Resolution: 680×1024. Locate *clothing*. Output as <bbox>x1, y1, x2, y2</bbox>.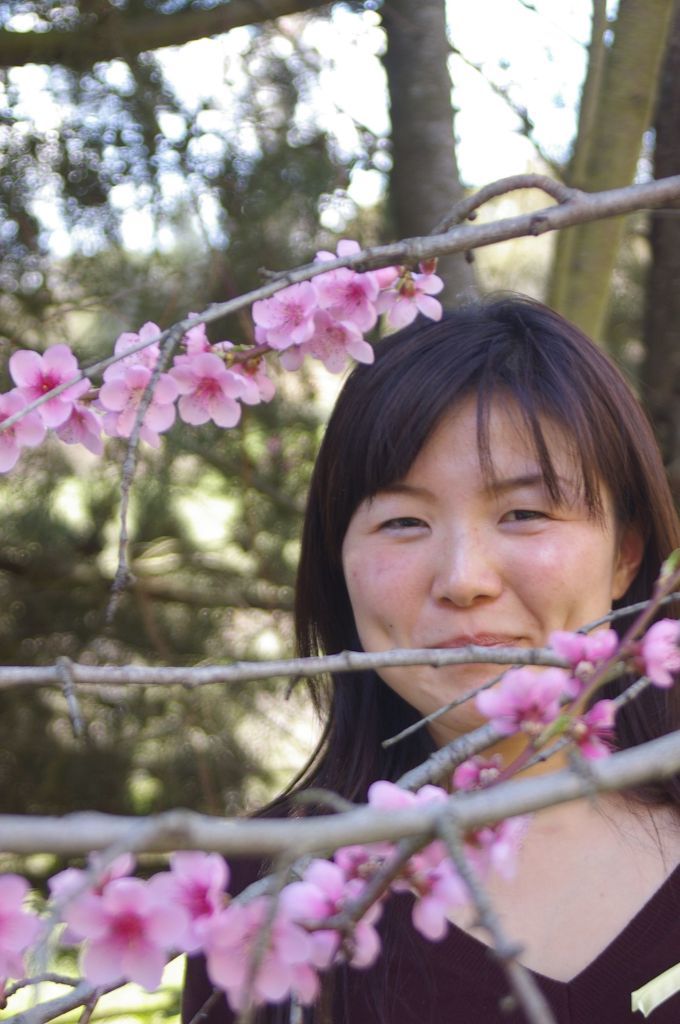
<bbox>175, 776, 679, 1023</bbox>.
